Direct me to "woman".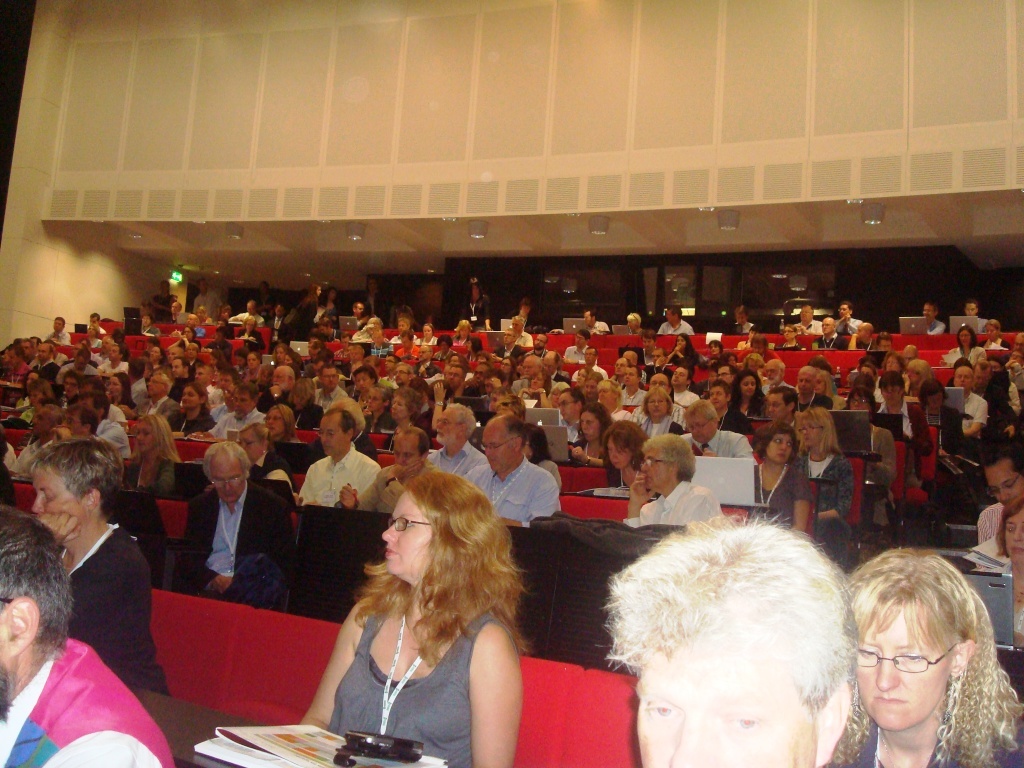
Direction: 975 320 1011 351.
